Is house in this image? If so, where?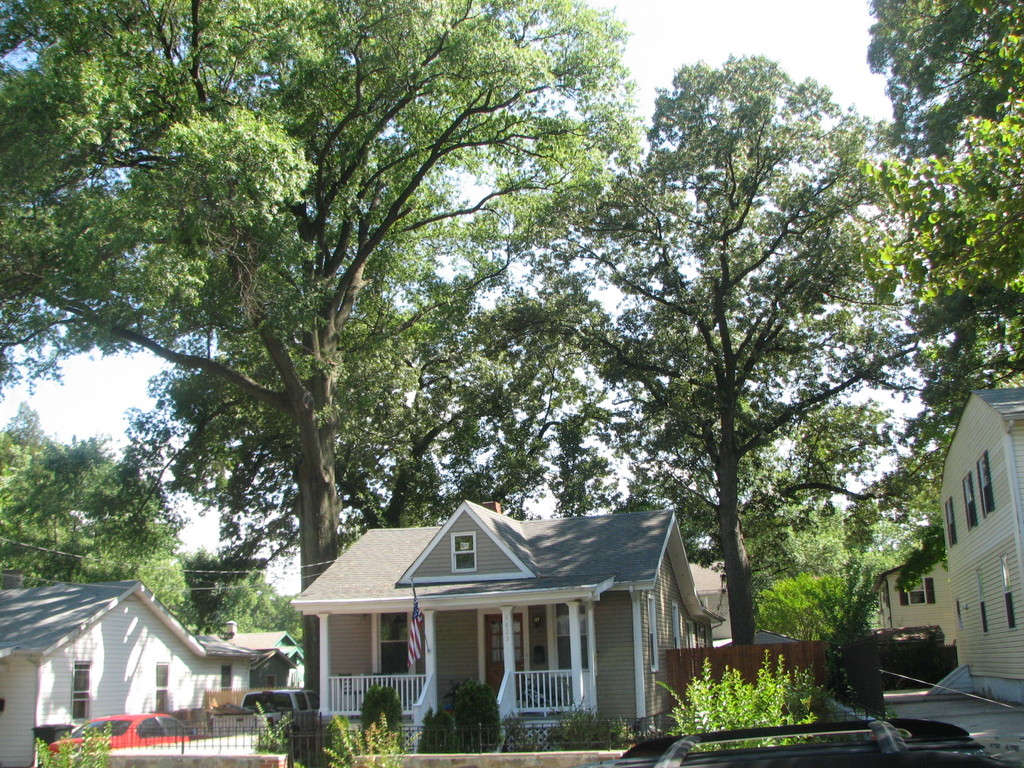
Yes, at [left=936, top=368, right=1023, bottom=699].
